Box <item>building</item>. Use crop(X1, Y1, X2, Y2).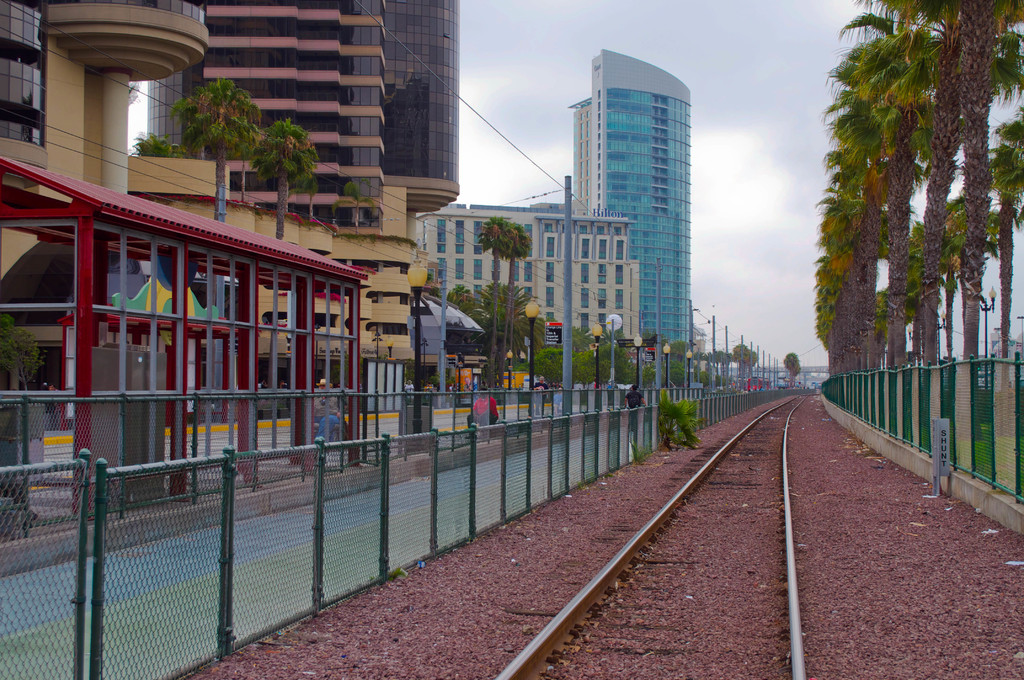
crop(571, 46, 697, 390).
